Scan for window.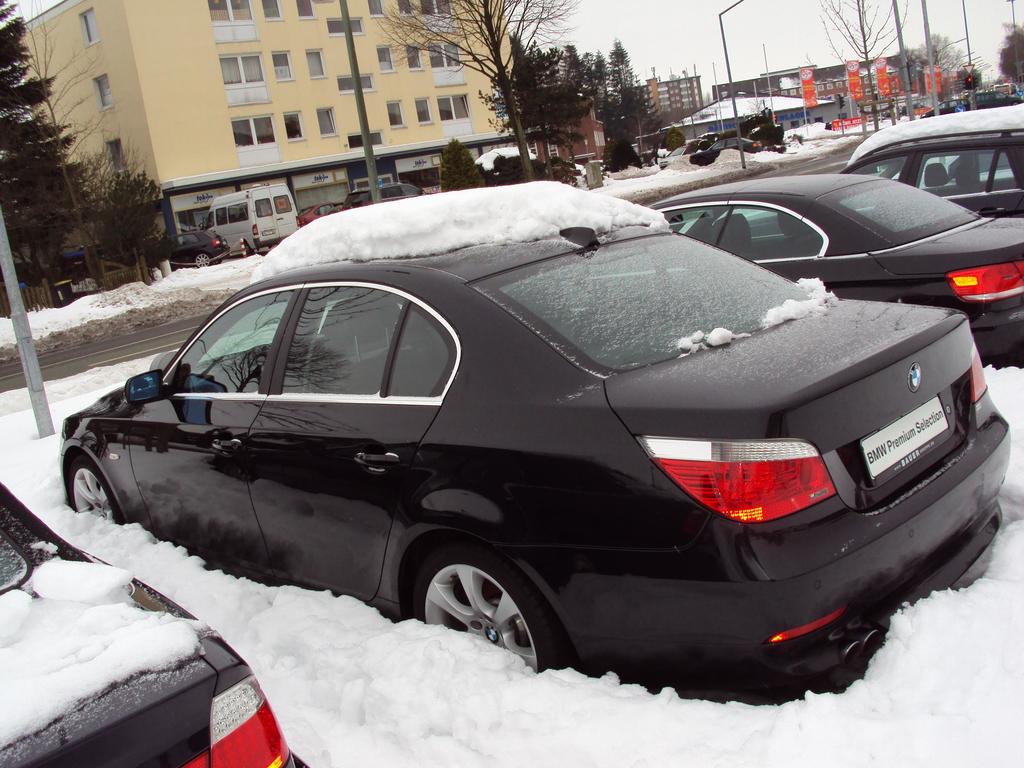
Scan result: locate(326, 16, 365, 40).
